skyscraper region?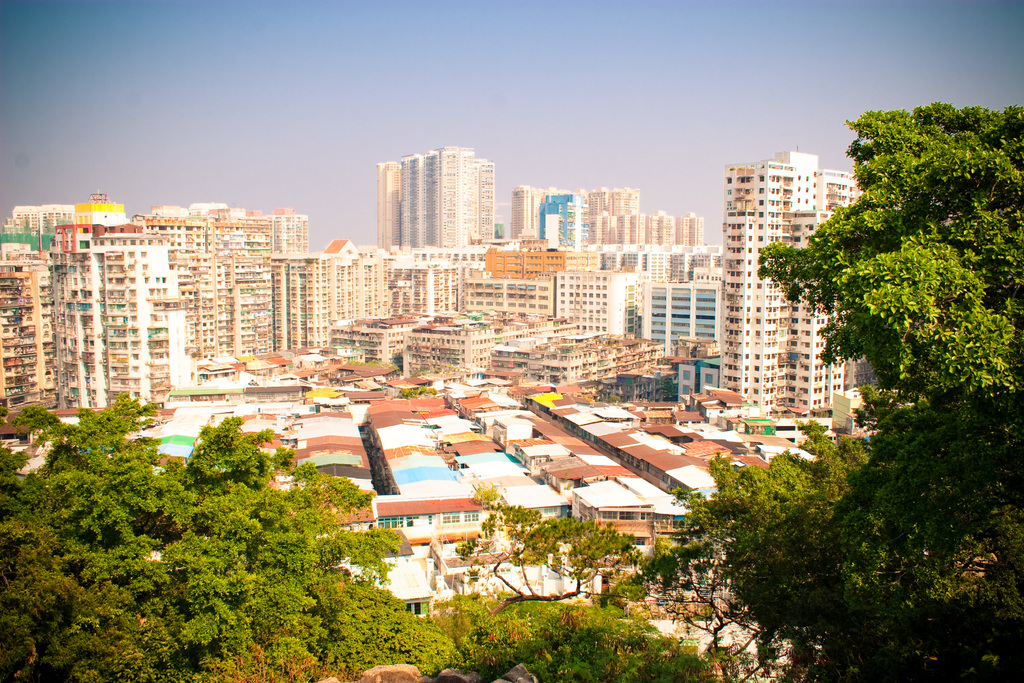
pyautogui.locateOnScreen(403, 140, 499, 240)
